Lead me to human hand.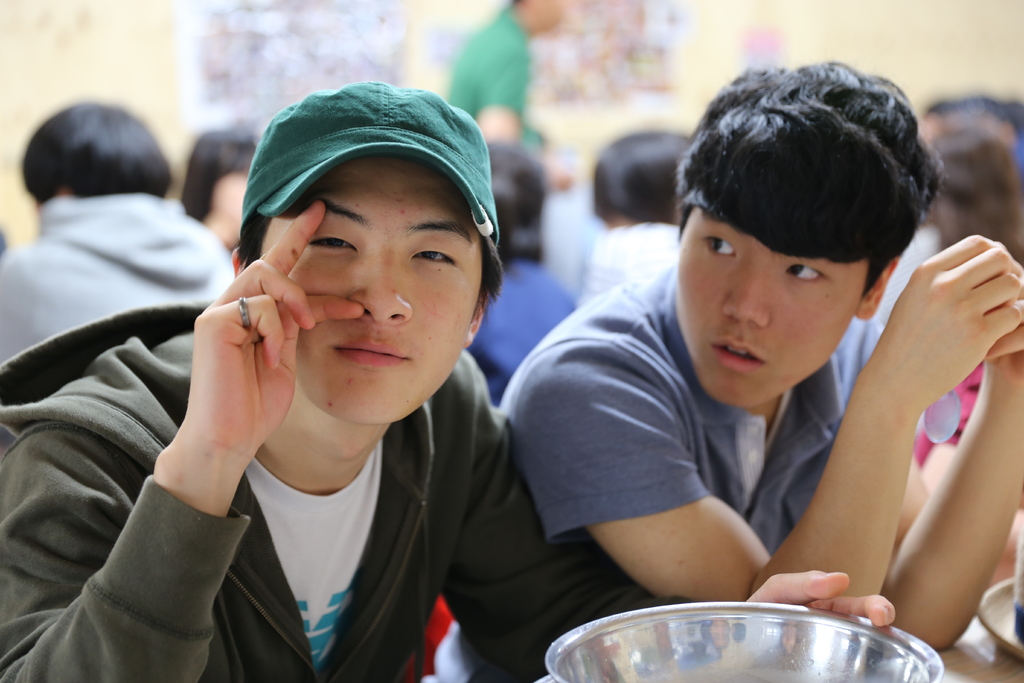
Lead to bbox=(872, 236, 1023, 410).
